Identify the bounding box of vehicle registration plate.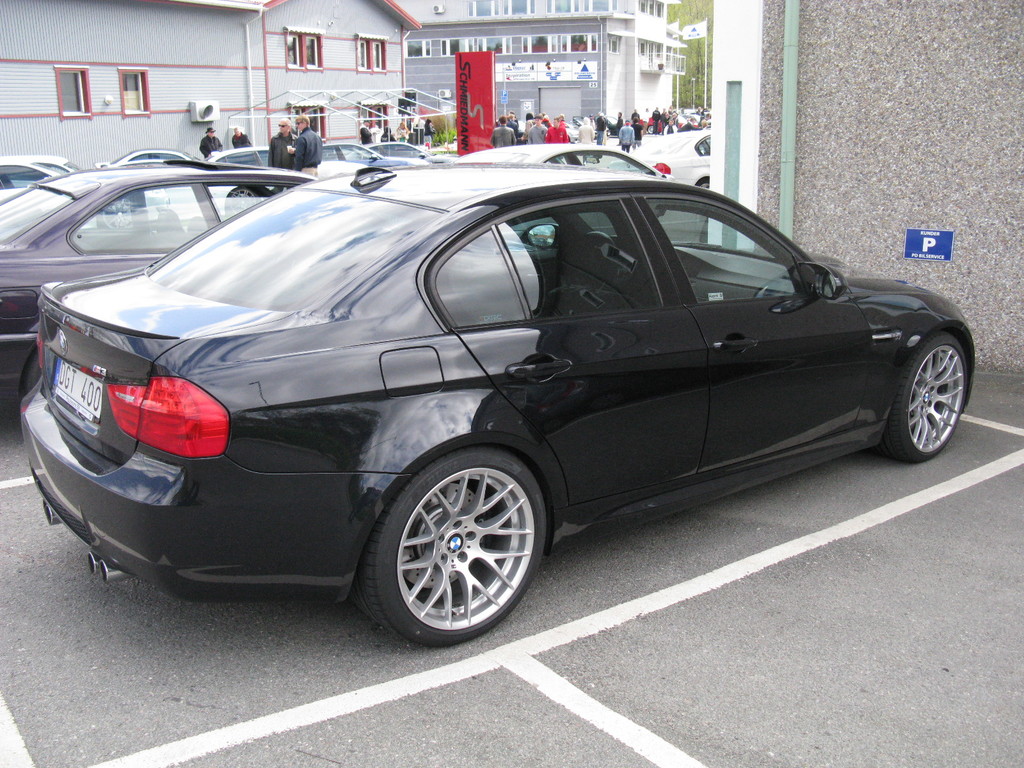
box(47, 358, 108, 420).
